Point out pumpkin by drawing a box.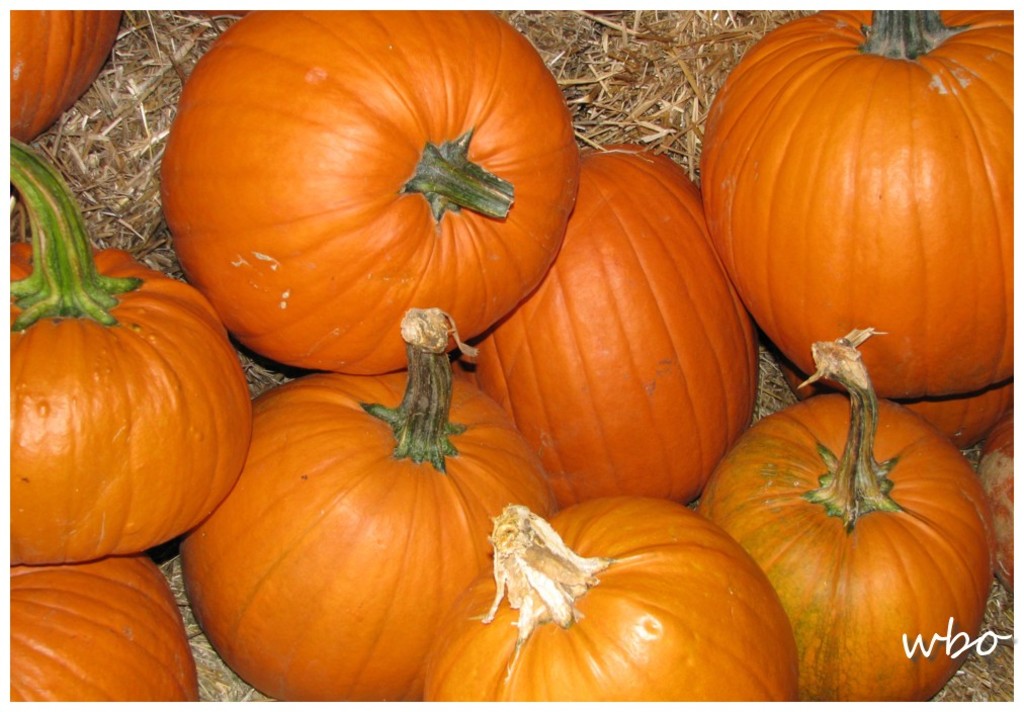
{"left": 690, "top": 329, "right": 1001, "bottom": 709}.
